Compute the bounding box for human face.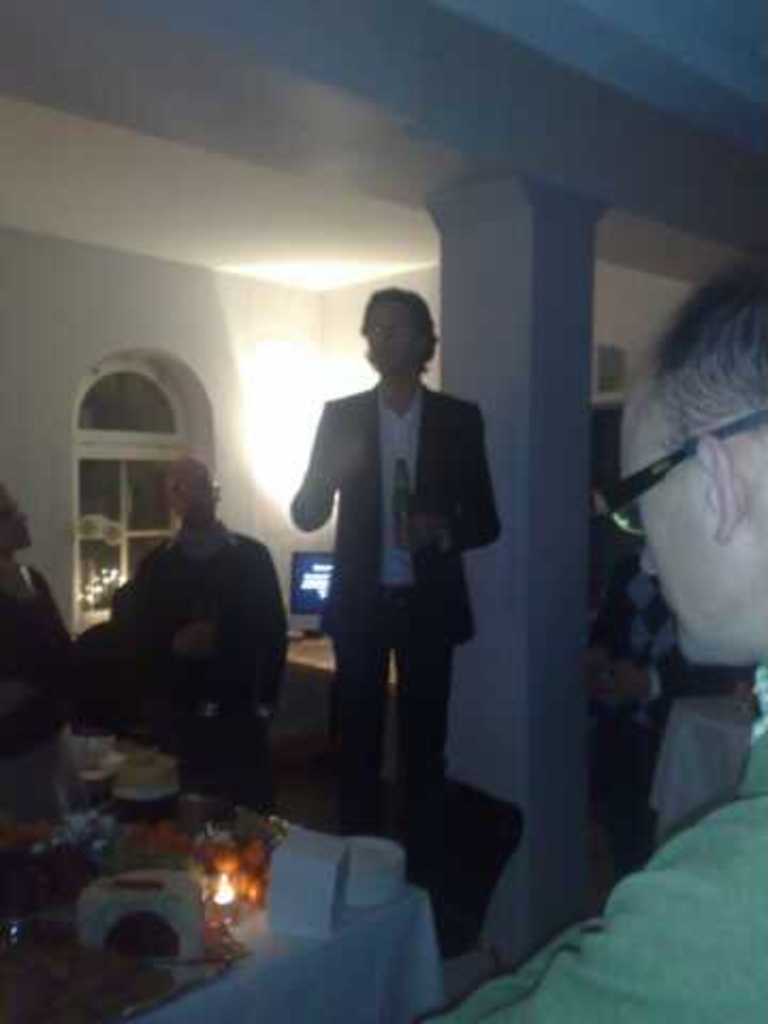
<box>365,297,425,375</box>.
